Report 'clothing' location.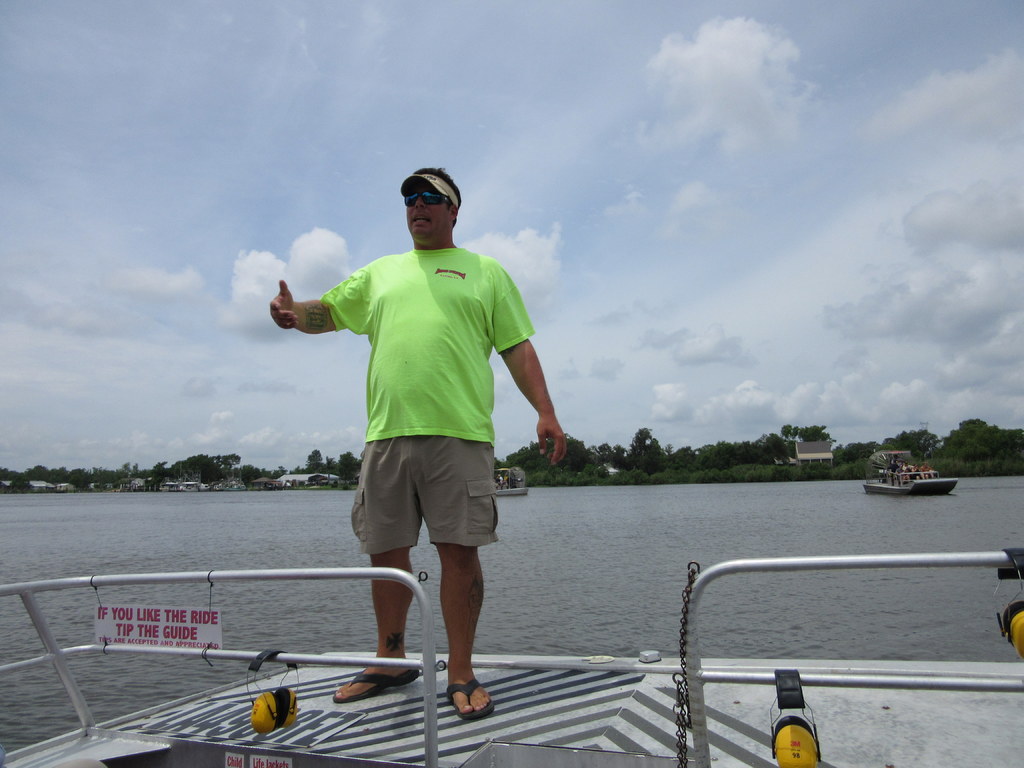
Report: <bbox>308, 242, 564, 577</bbox>.
